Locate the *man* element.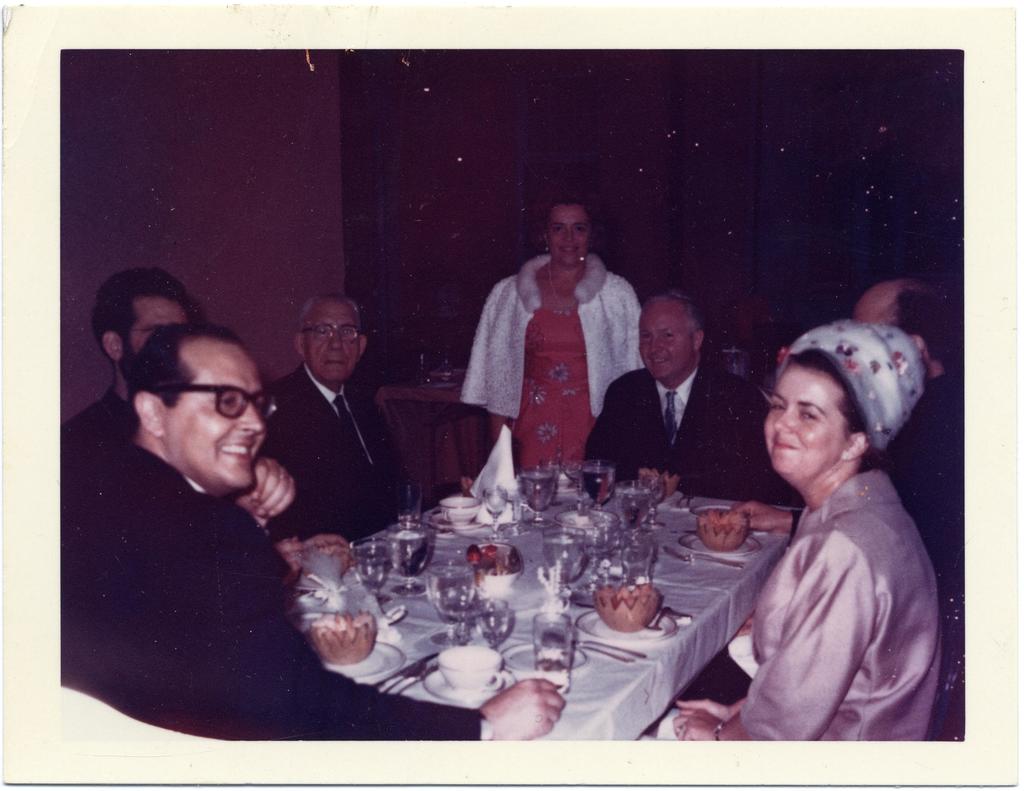
Element bbox: {"left": 61, "top": 324, "right": 566, "bottom": 740}.
